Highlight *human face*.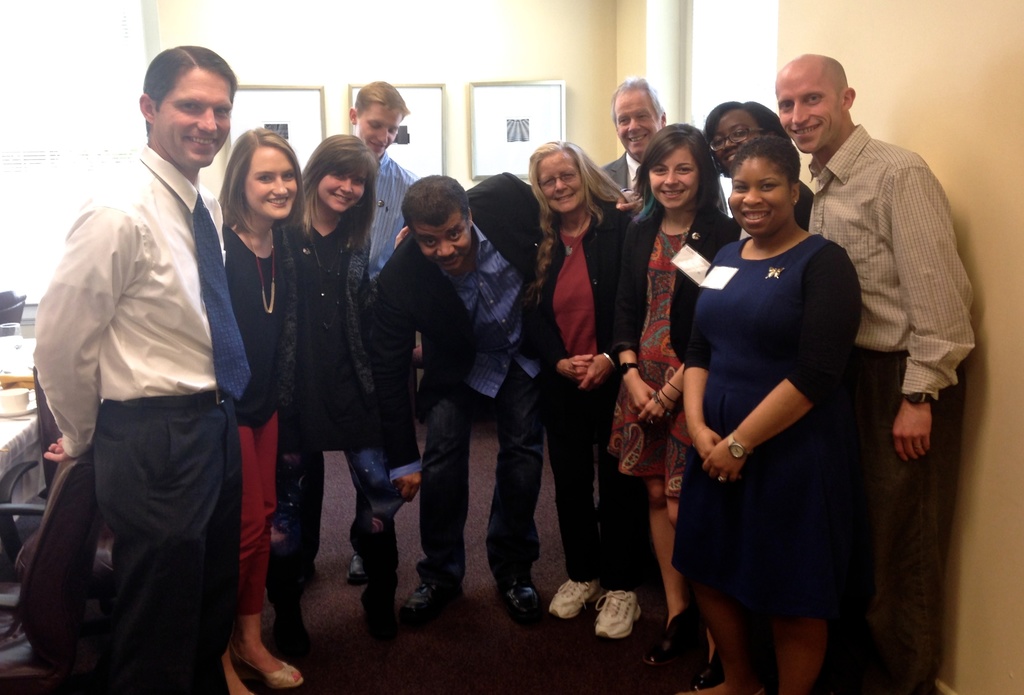
Highlighted region: region(319, 170, 362, 212).
